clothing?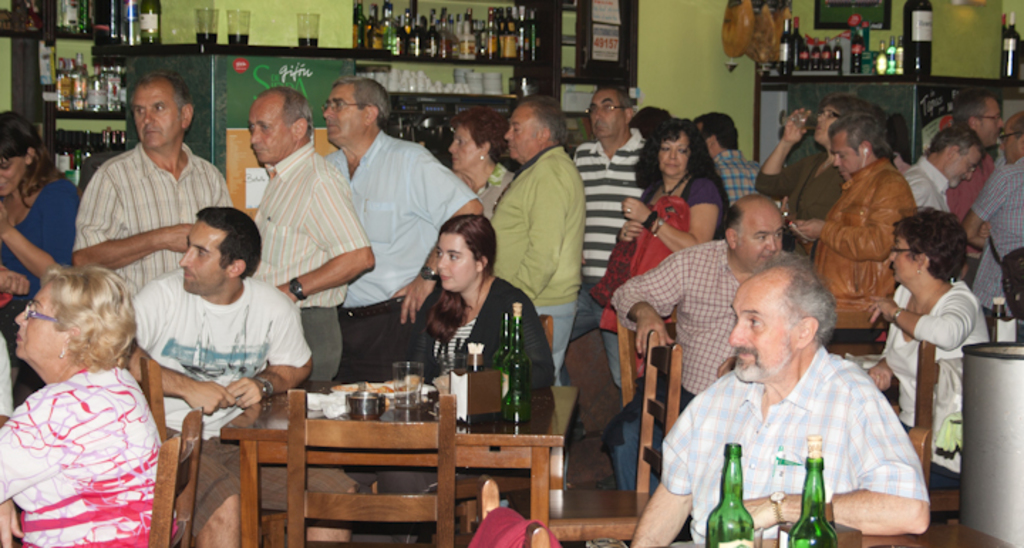
<box>636,161,721,379</box>
